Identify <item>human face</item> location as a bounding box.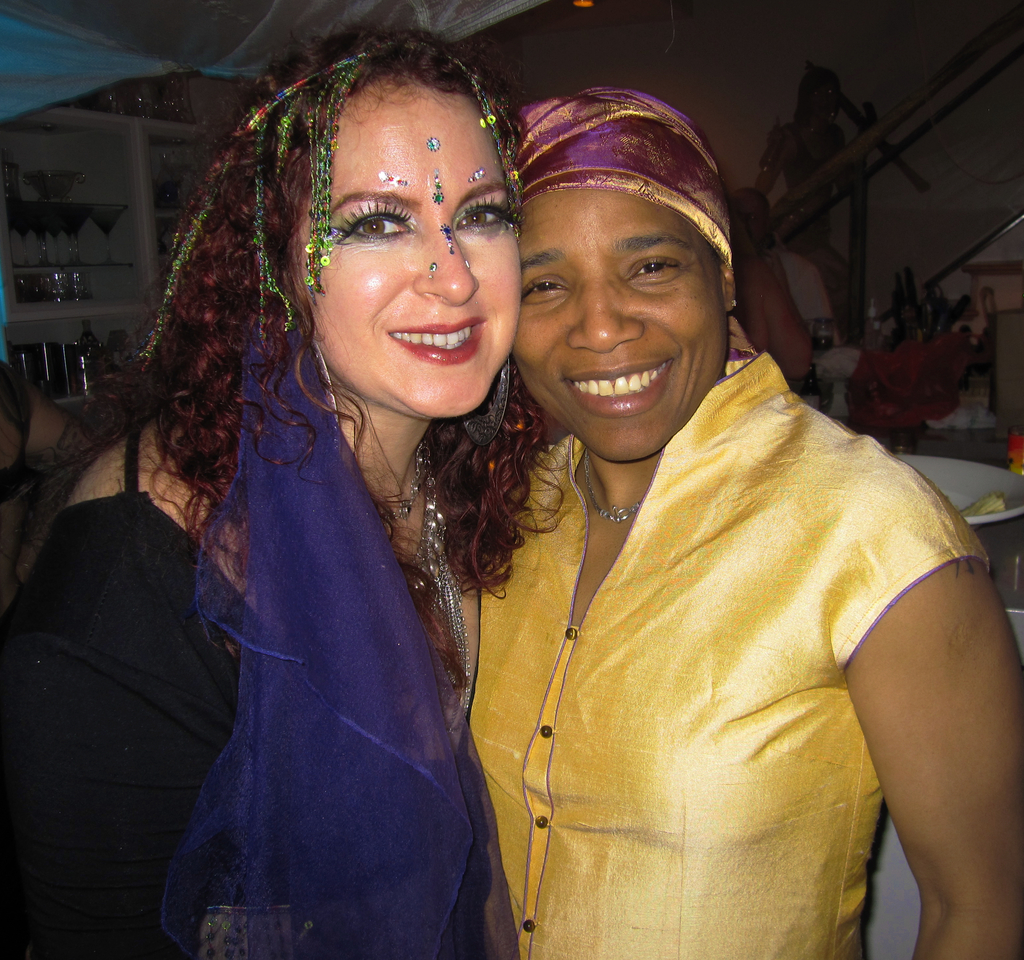
left=513, top=178, right=726, bottom=442.
